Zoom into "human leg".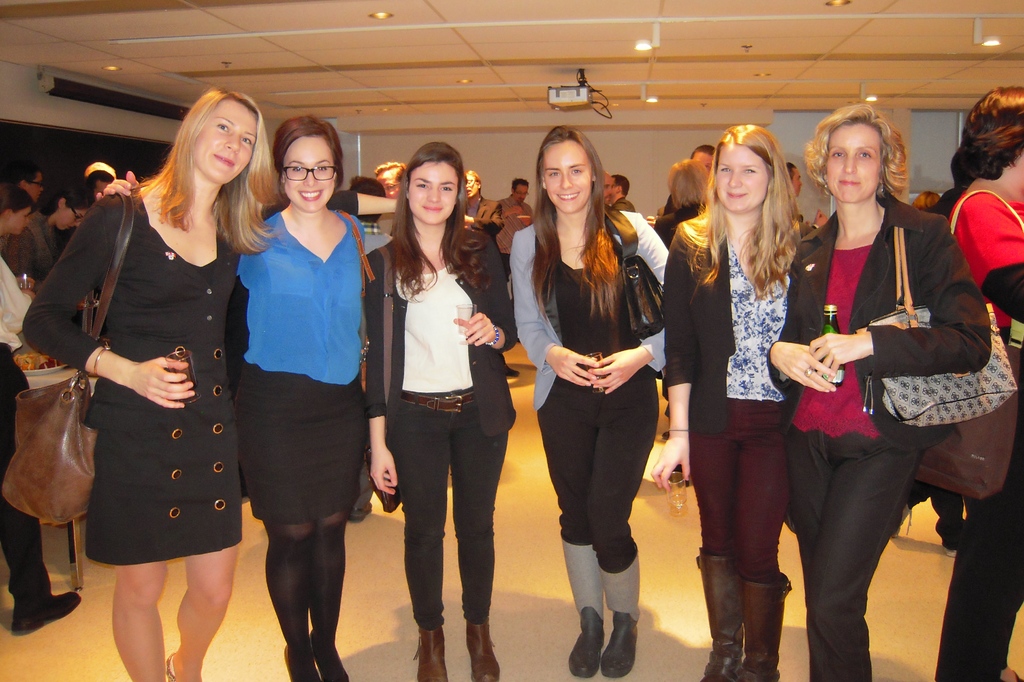
Zoom target: (x1=308, y1=380, x2=367, y2=681).
